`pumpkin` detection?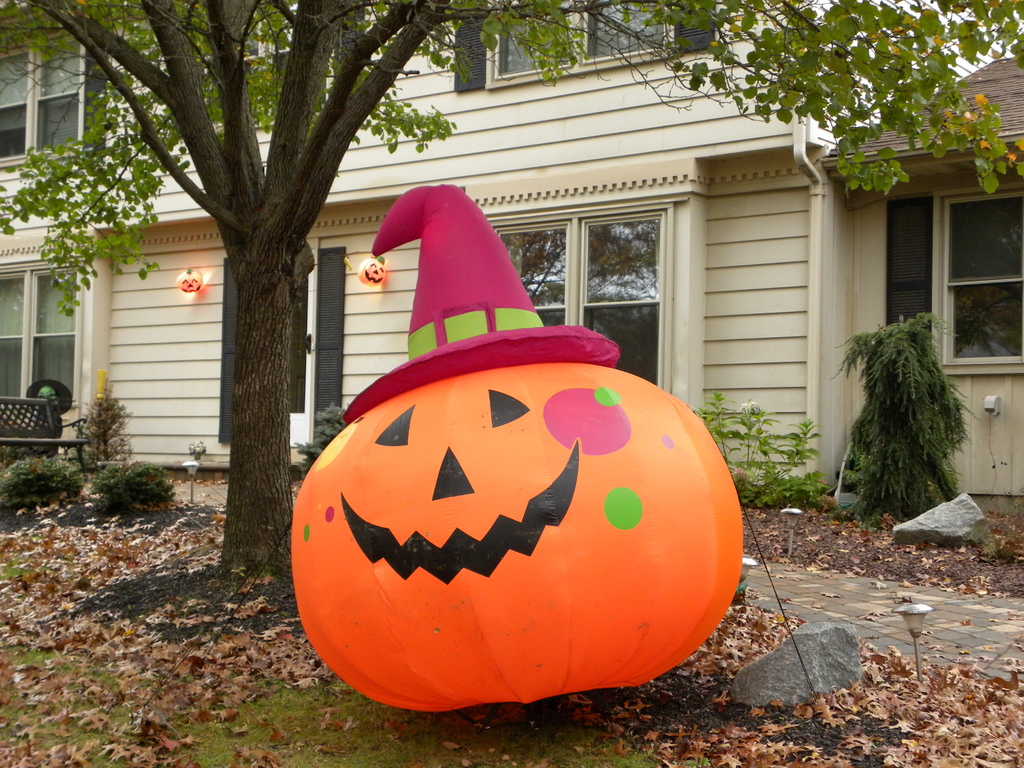
174 269 203 292
